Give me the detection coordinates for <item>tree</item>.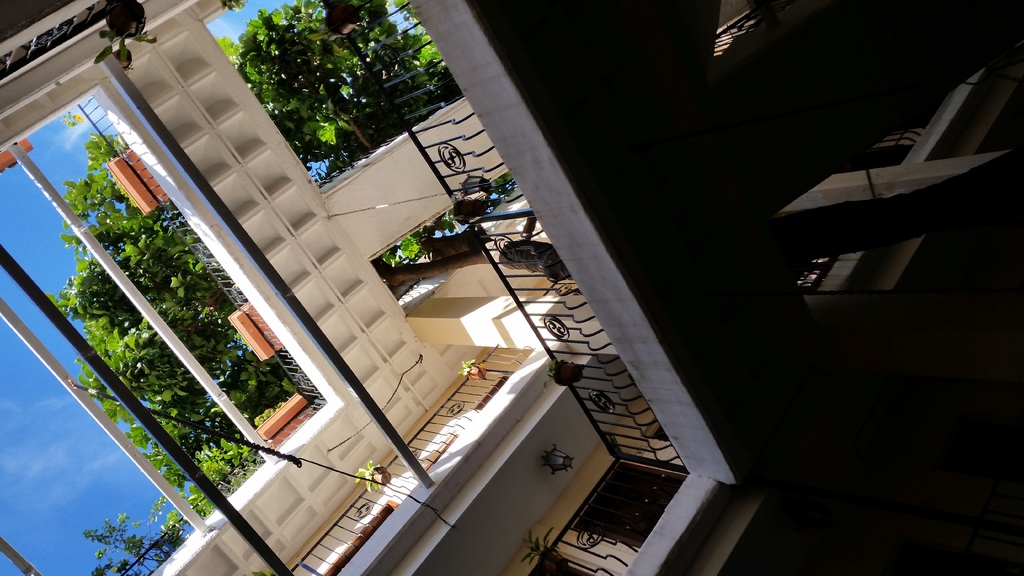
detection(54, 0, 518, 507).
